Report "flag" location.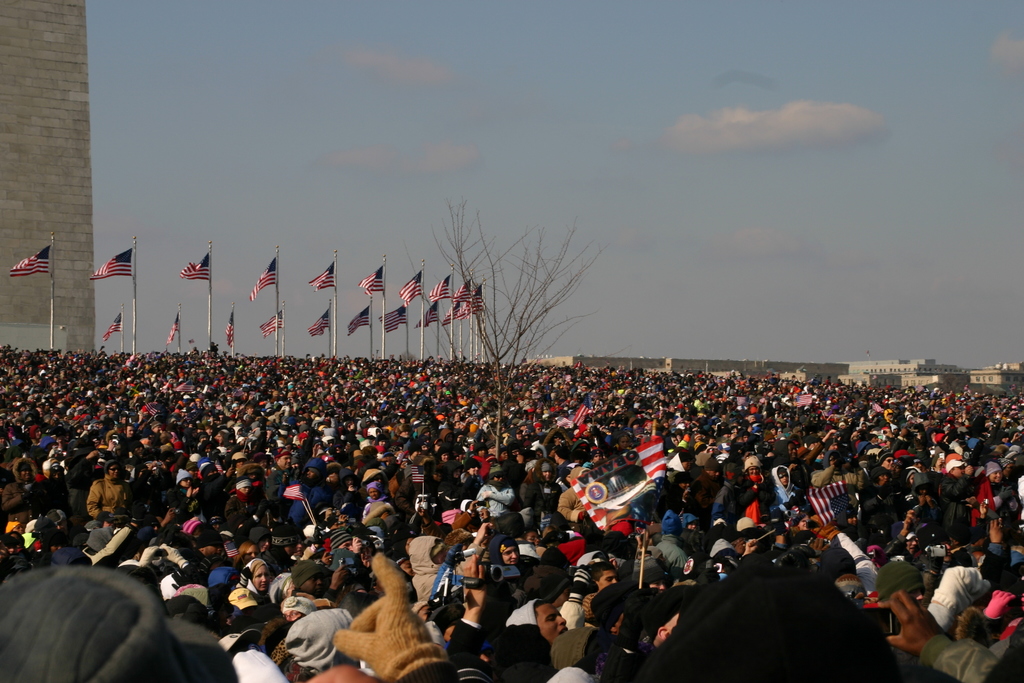
Report: {"x1": 302, "y1": 264, "x2": 340, "y2": 295}.
